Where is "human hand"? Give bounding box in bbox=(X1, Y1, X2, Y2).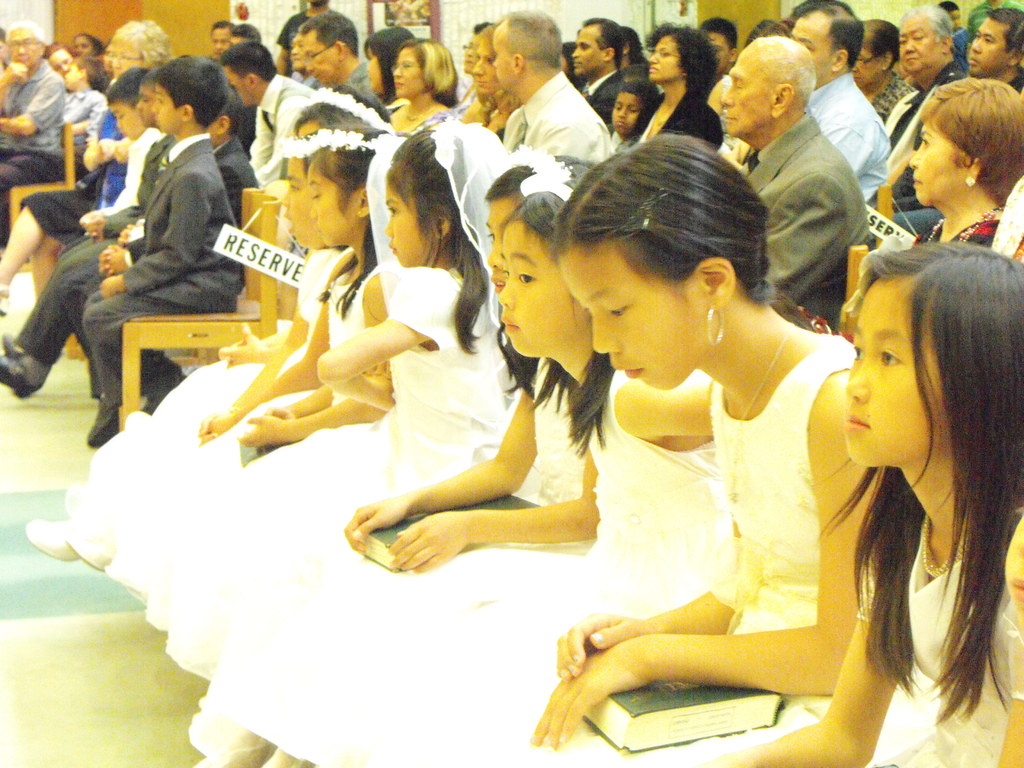
bbox=(385, 507, 463, 576).
